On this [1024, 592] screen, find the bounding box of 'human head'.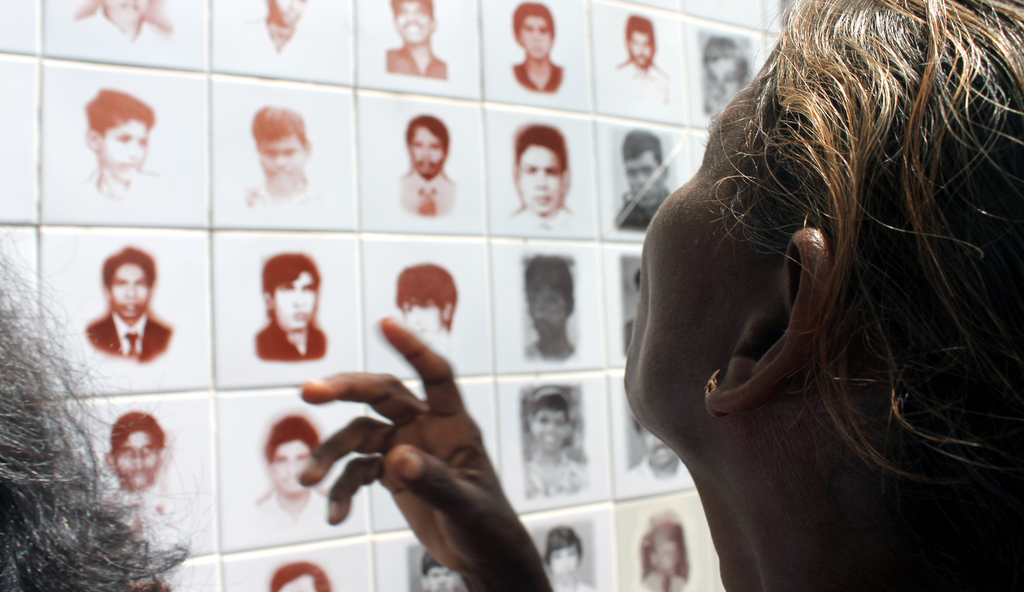
Bounding box: l=266, t=562, r=335, b=591.
